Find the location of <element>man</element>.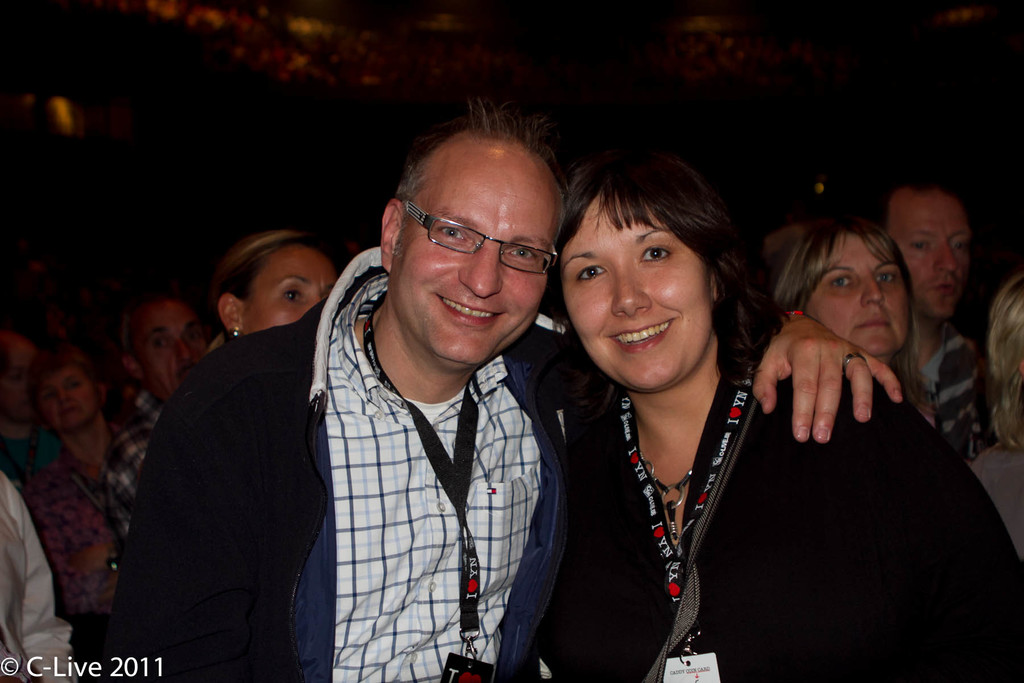
Location: region(854, 167, 1005, 462).
